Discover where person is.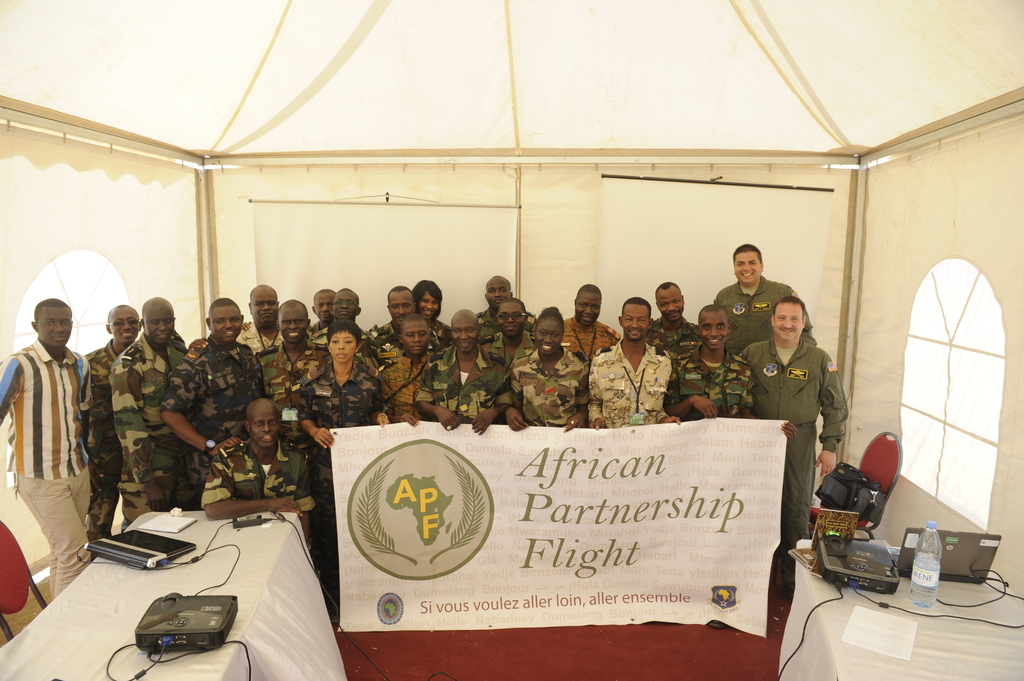
Discovered at BBox(7, 273, 95, 605).
